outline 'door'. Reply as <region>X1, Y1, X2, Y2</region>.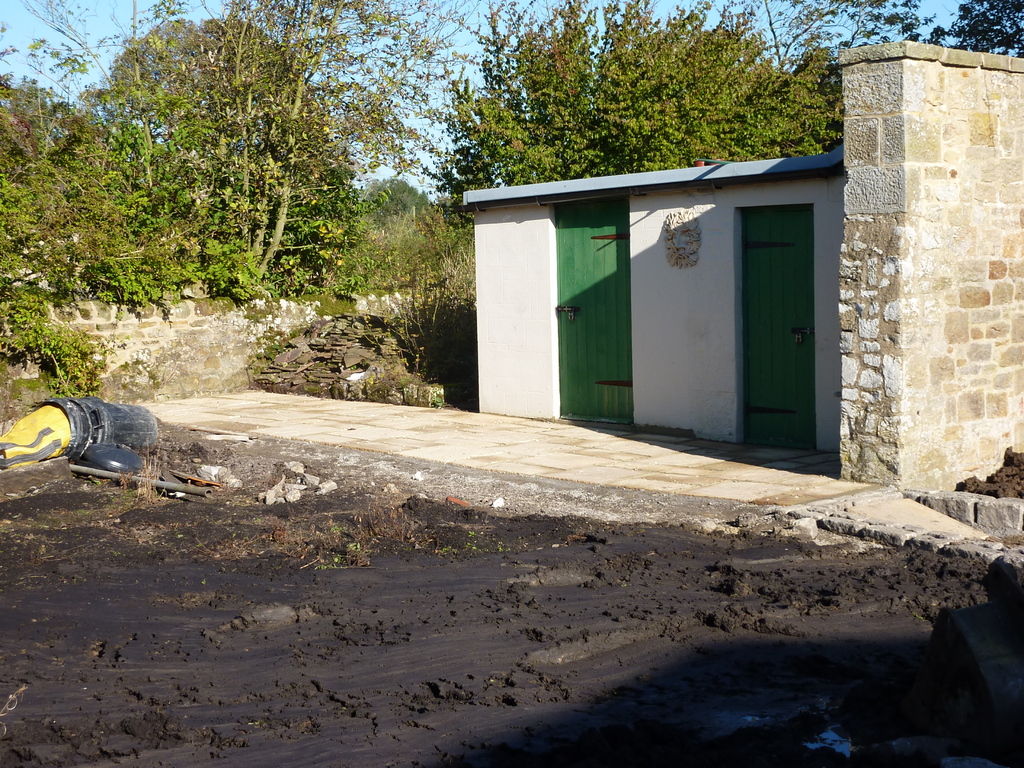
<region>748, 232, 812, 440</region>.
